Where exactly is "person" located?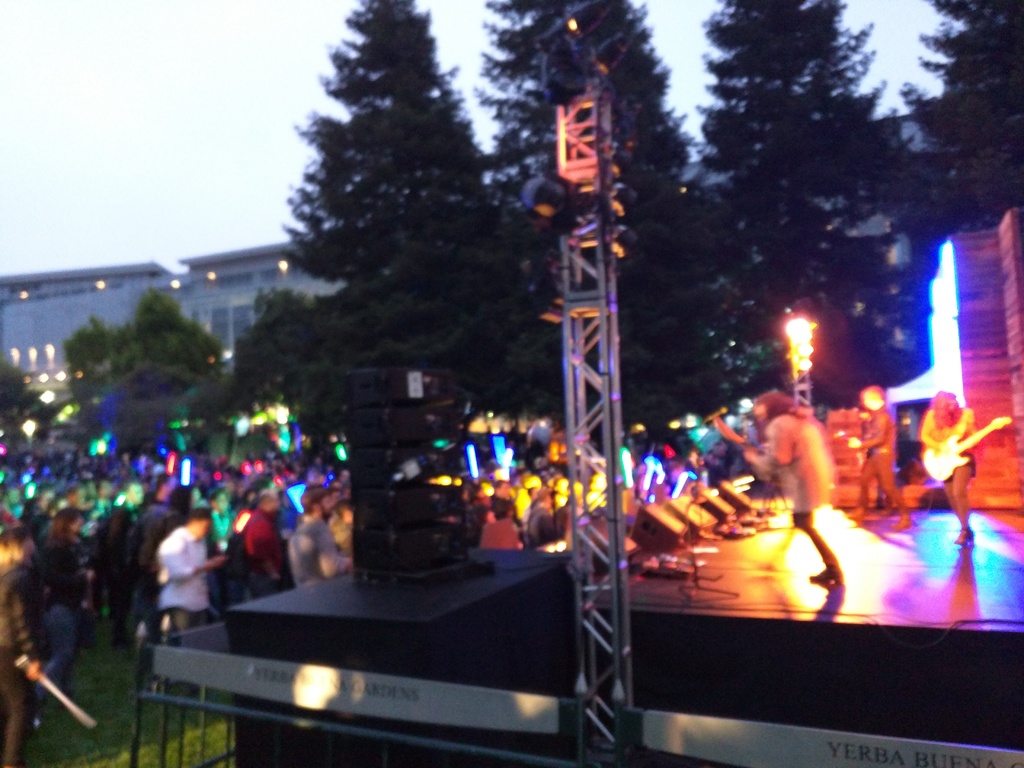
Its bounding box is 526:482:566:545.
